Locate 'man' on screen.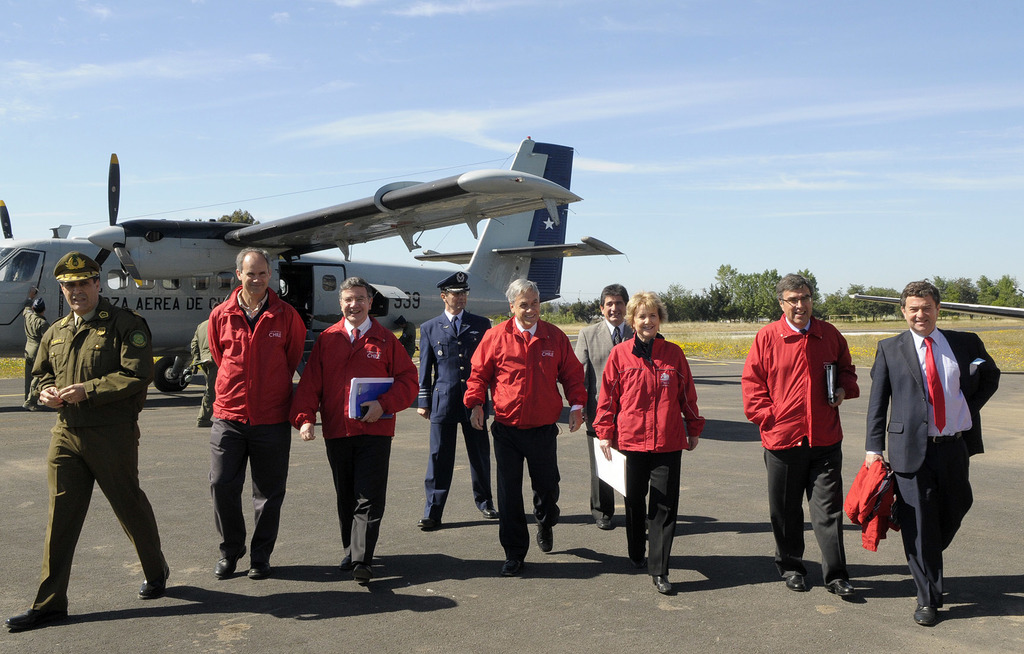
On screen at (286,277,419,583).
